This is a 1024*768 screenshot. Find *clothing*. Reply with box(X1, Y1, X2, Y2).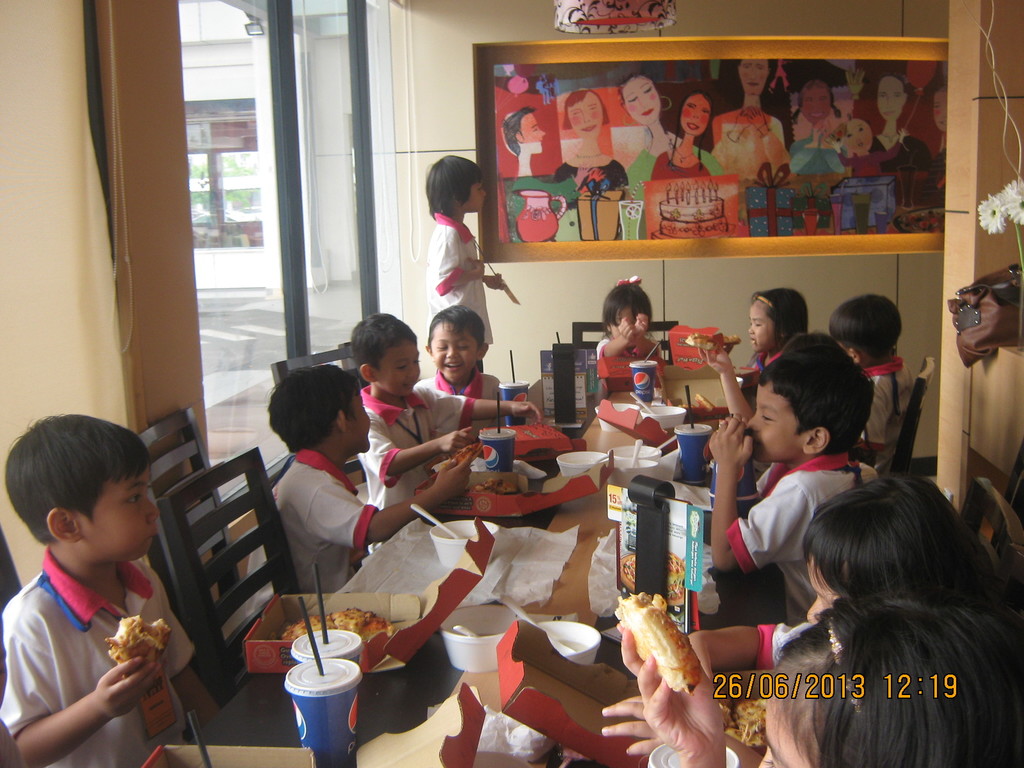
box(741, 350, 781, 416).
